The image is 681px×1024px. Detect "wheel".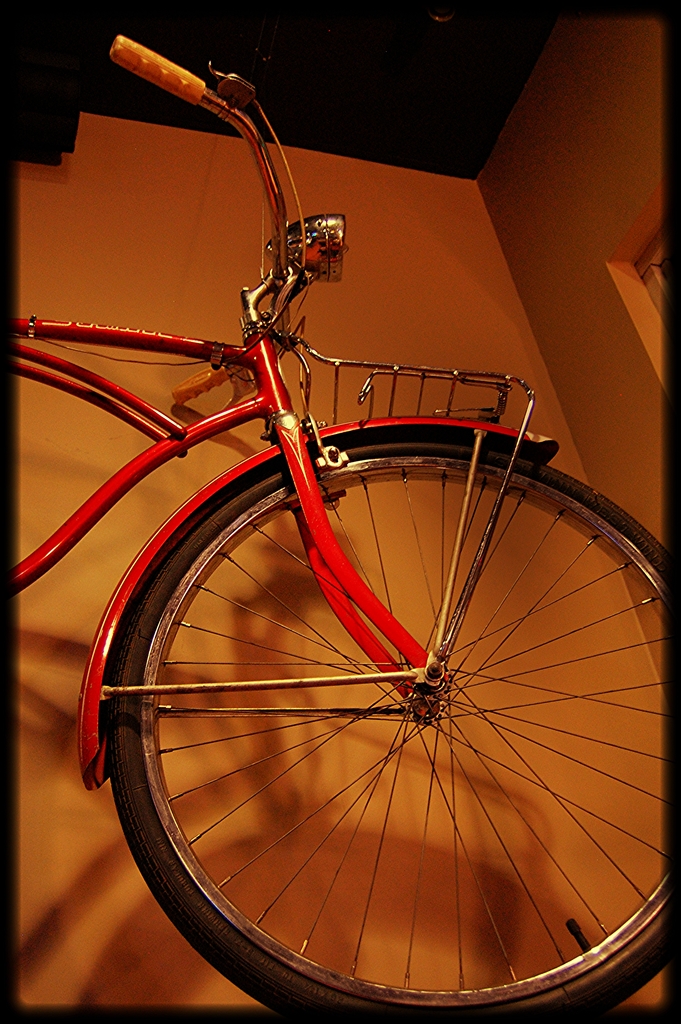
Detection: [109, 438, 676, 1023].
